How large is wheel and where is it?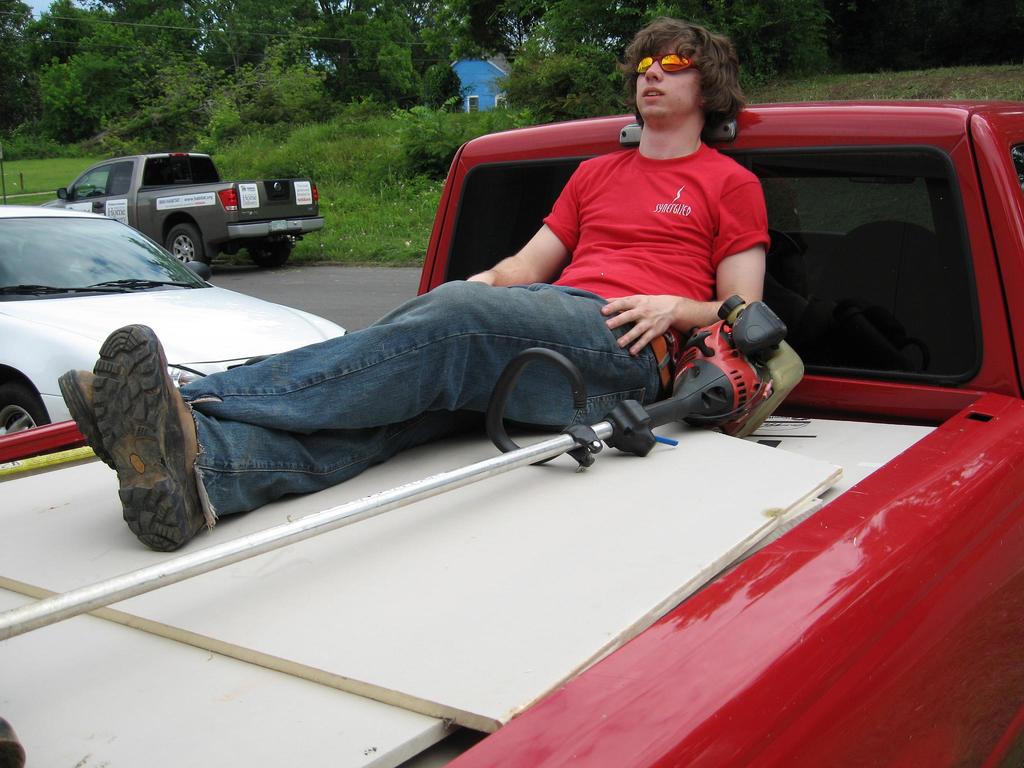
Bounding box: x1=0, y1=381, x2=49, y2=436.
